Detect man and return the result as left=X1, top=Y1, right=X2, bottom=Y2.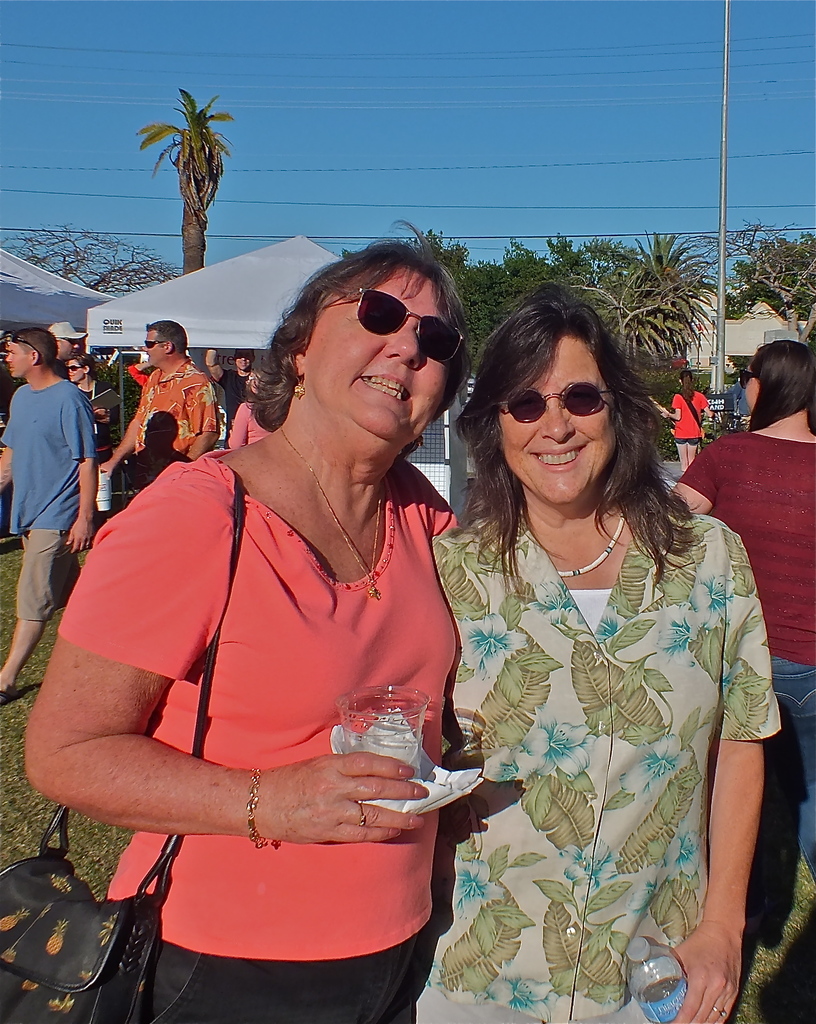
left=42, top=318, right=113, bottom=427.
